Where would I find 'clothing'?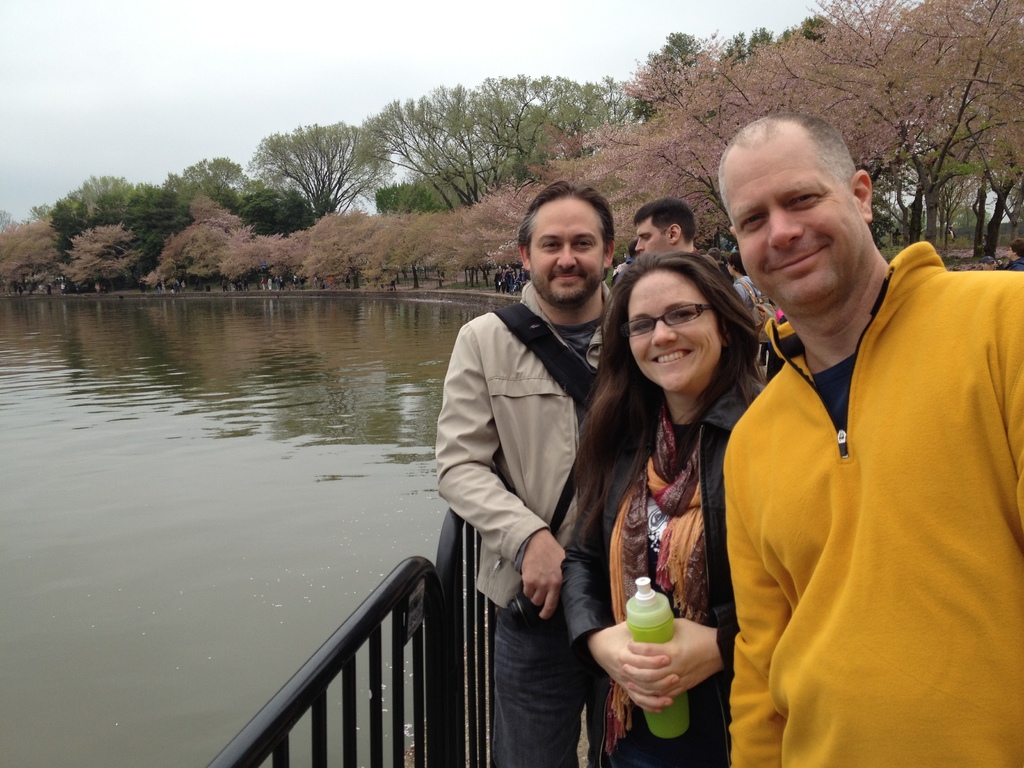
At l=179, t=282, r=182, b=288.
